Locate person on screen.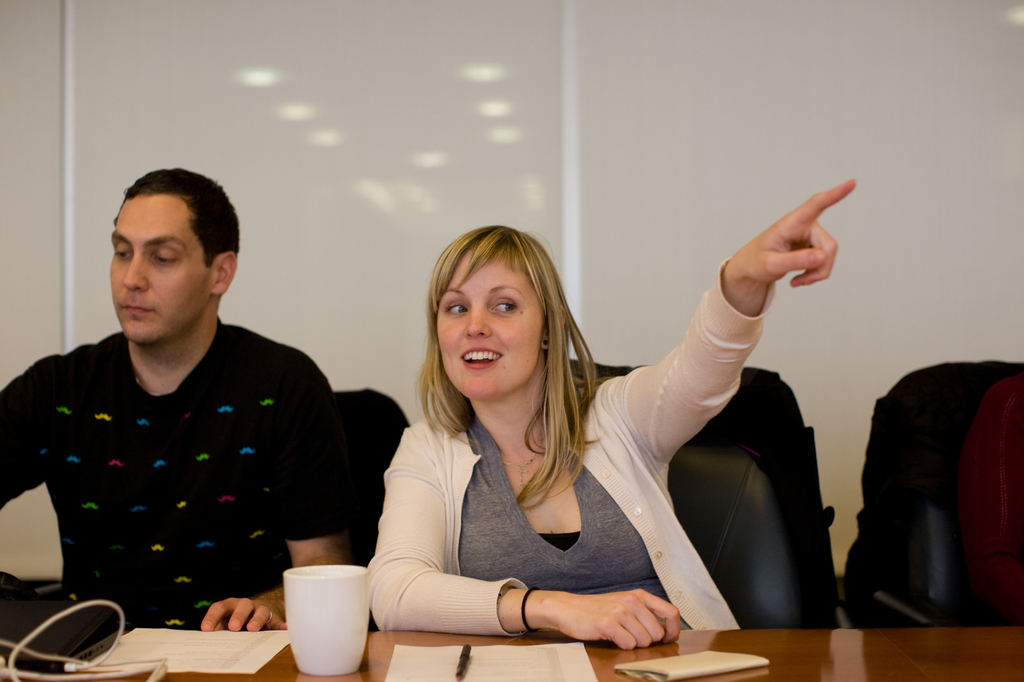
On screen at bbox=(362, 184, 863, 652).
